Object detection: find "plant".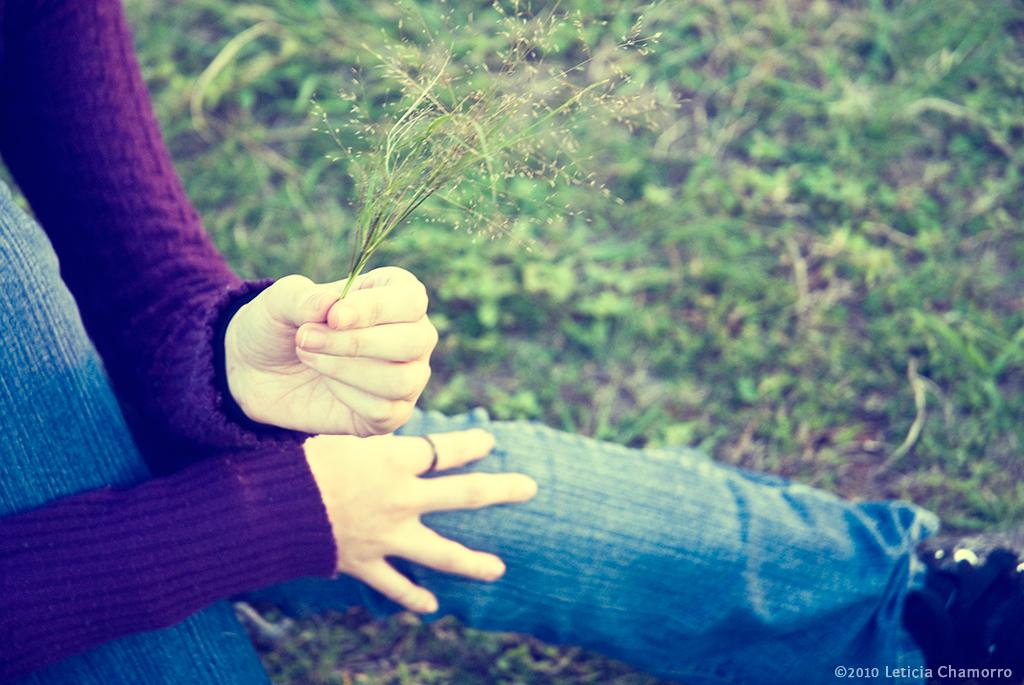
<bbox>306, 0, 681, 303</bbox>.
